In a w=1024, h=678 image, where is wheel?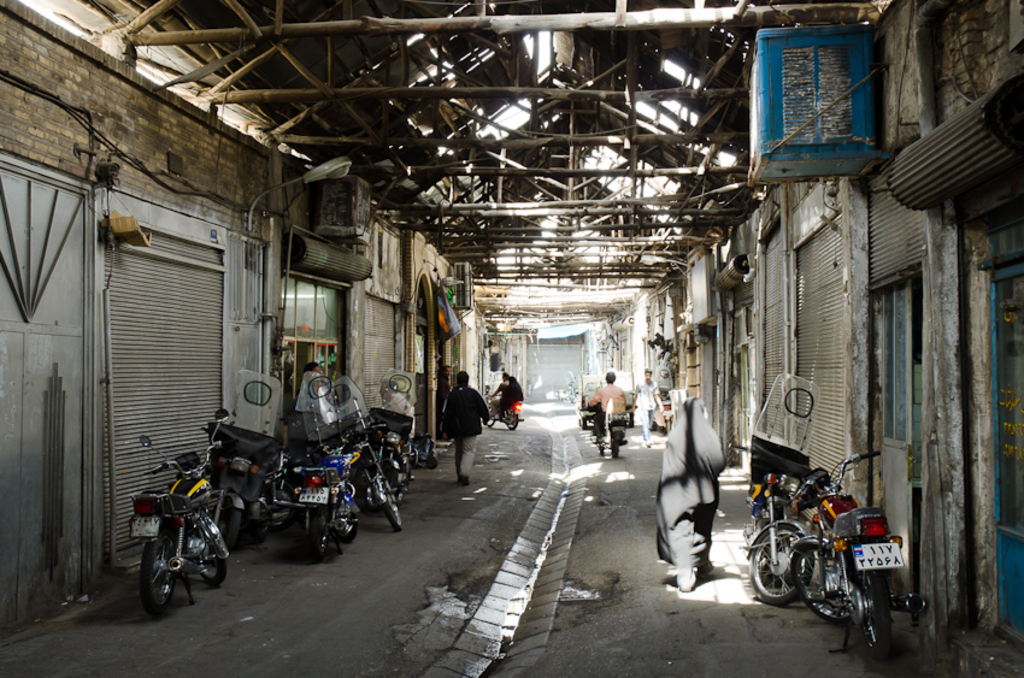
select_region(142, 529, 175, 618).
